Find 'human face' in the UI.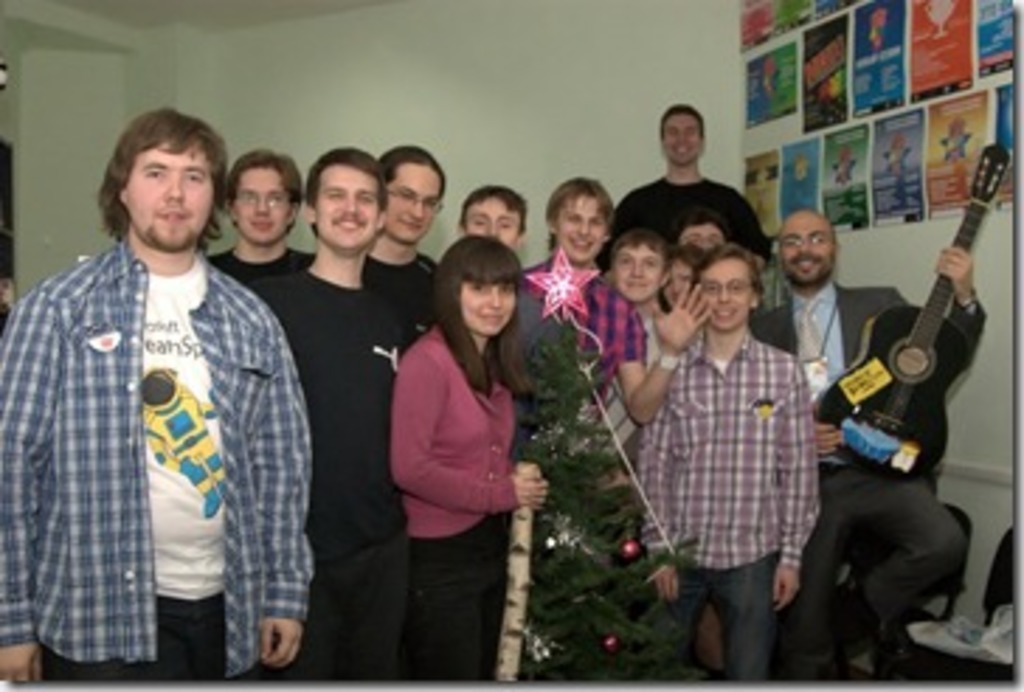
UI element at (776, 217, 838, 278).
